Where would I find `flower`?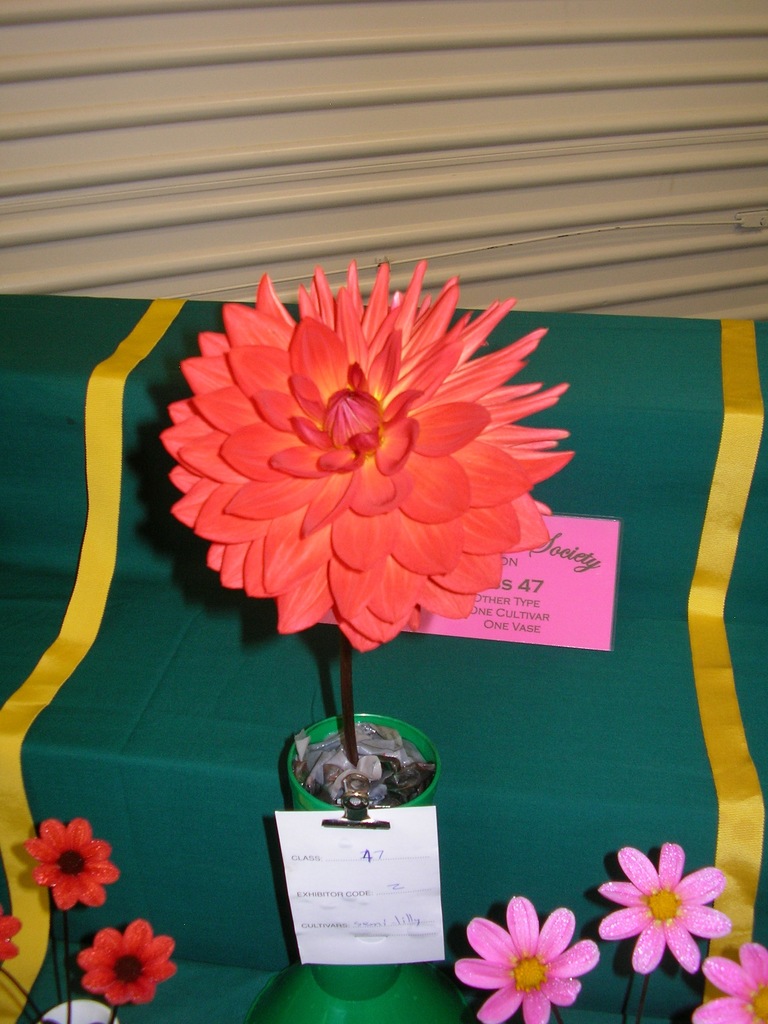
At 595 837 731 975.
